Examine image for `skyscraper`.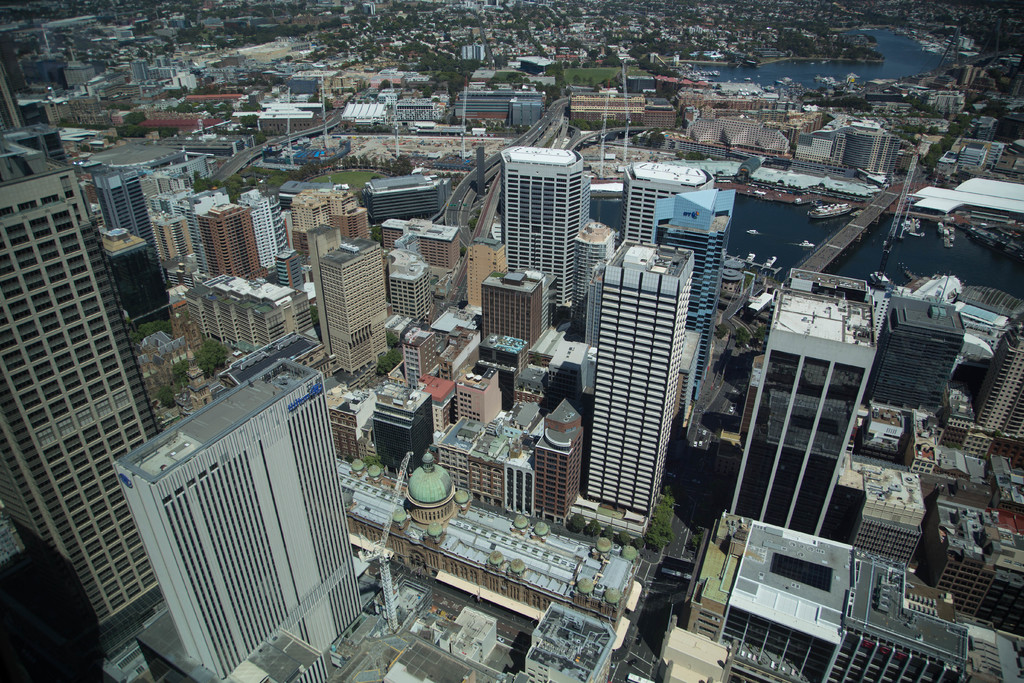
Examination result: <box>92,167,167,283</box>.
